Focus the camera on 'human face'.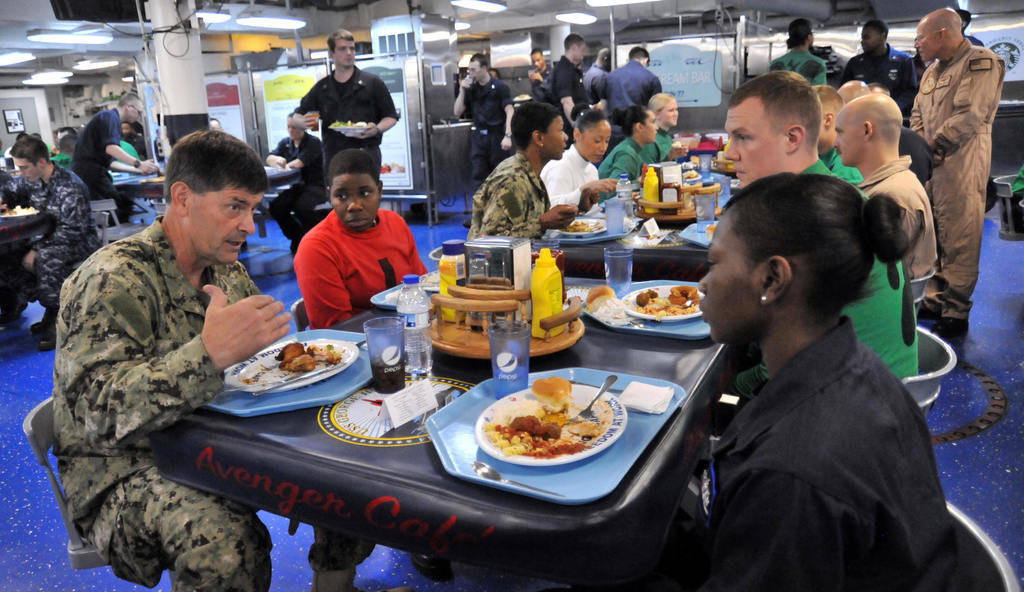
Focus region: BBox(724, 106, 778, 183).
